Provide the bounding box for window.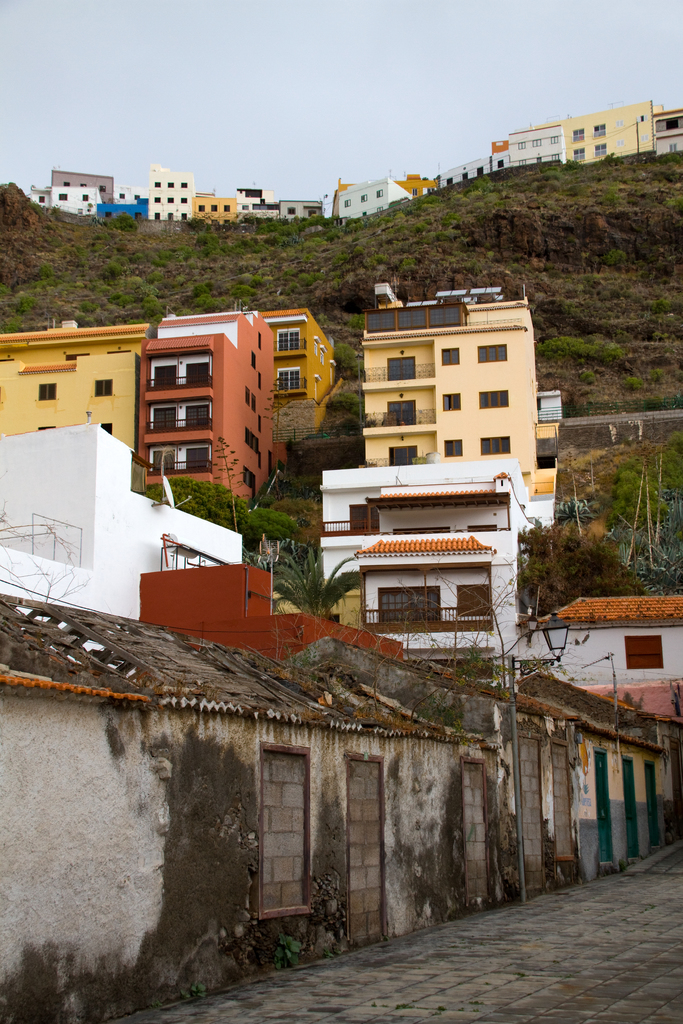
l=481, t=388, r=509, b=407.
